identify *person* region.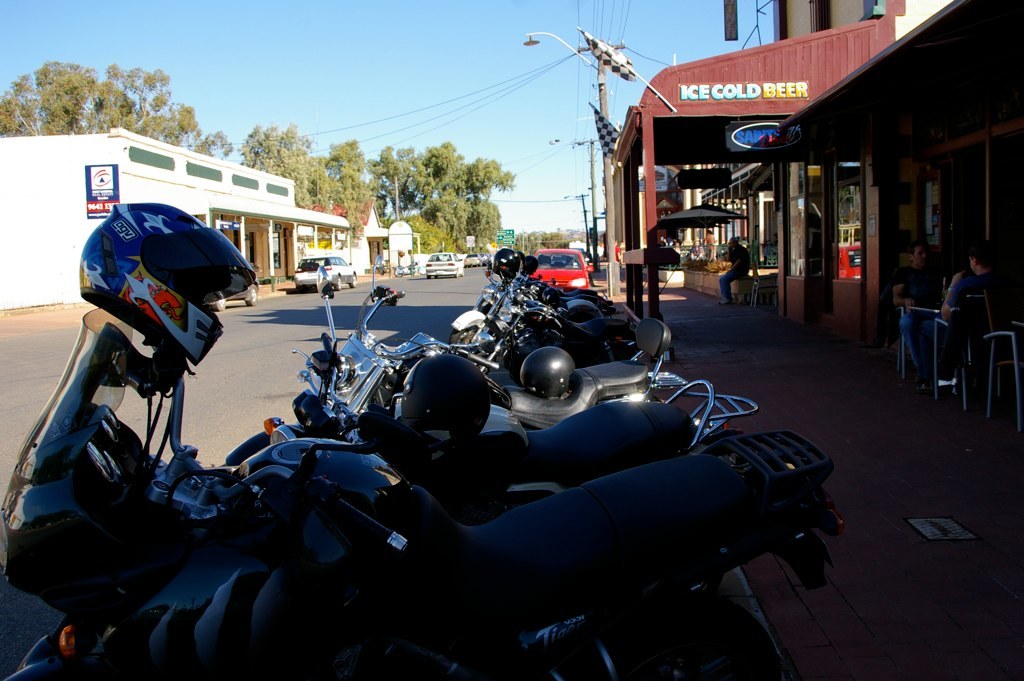
Region: rect(945, 240, 1015, 398).
